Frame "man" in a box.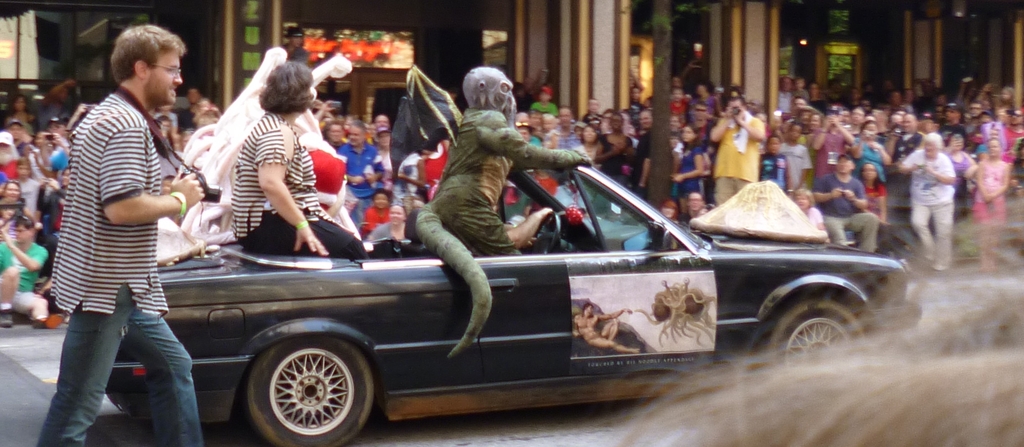
x1=780 y1=76 x2=792 y2=111.
